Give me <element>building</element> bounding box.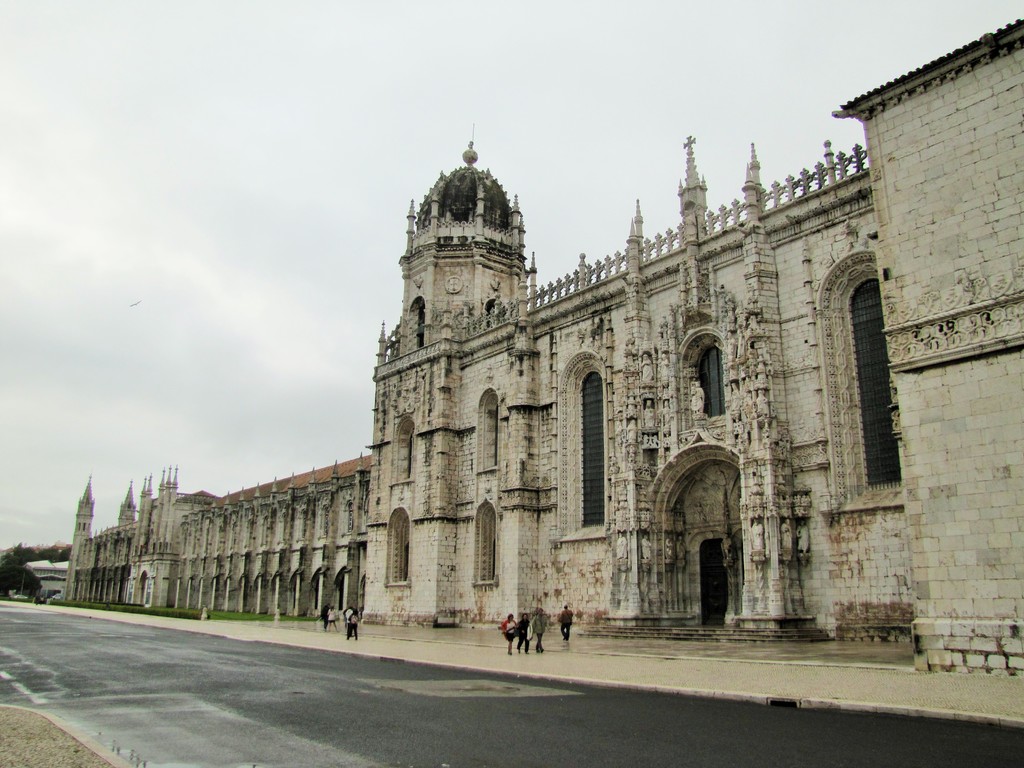
locate(29, 13, 1023, 673).
